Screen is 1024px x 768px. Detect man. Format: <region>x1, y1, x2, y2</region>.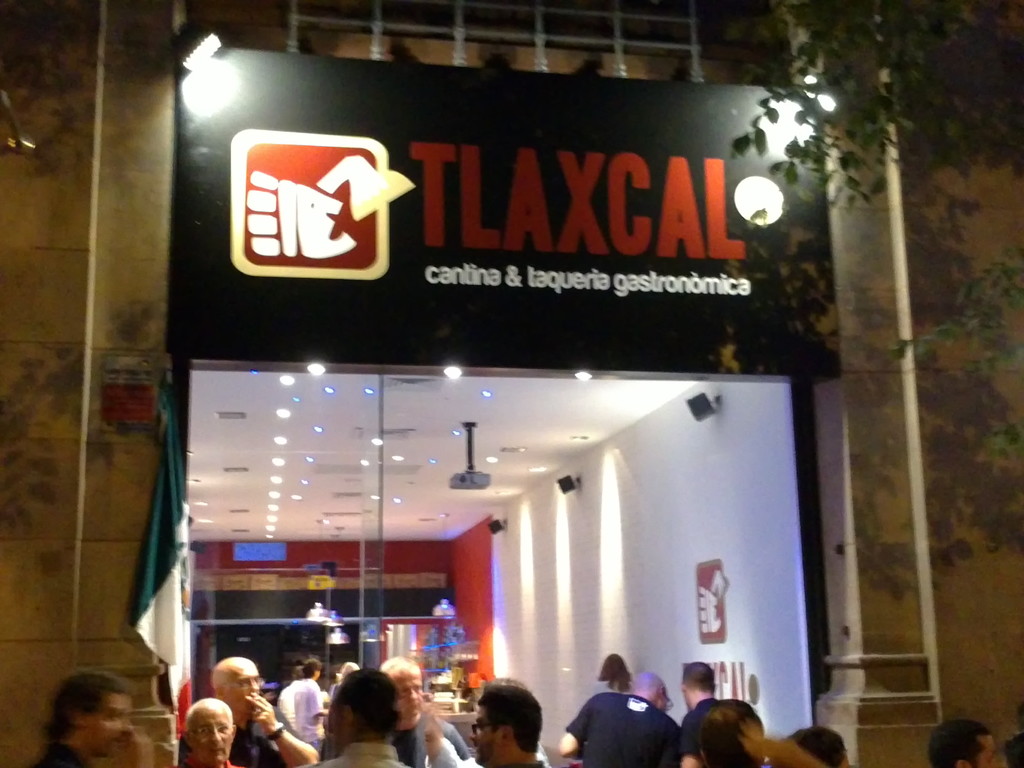
<region>698, 693, 763, 766</region>.
